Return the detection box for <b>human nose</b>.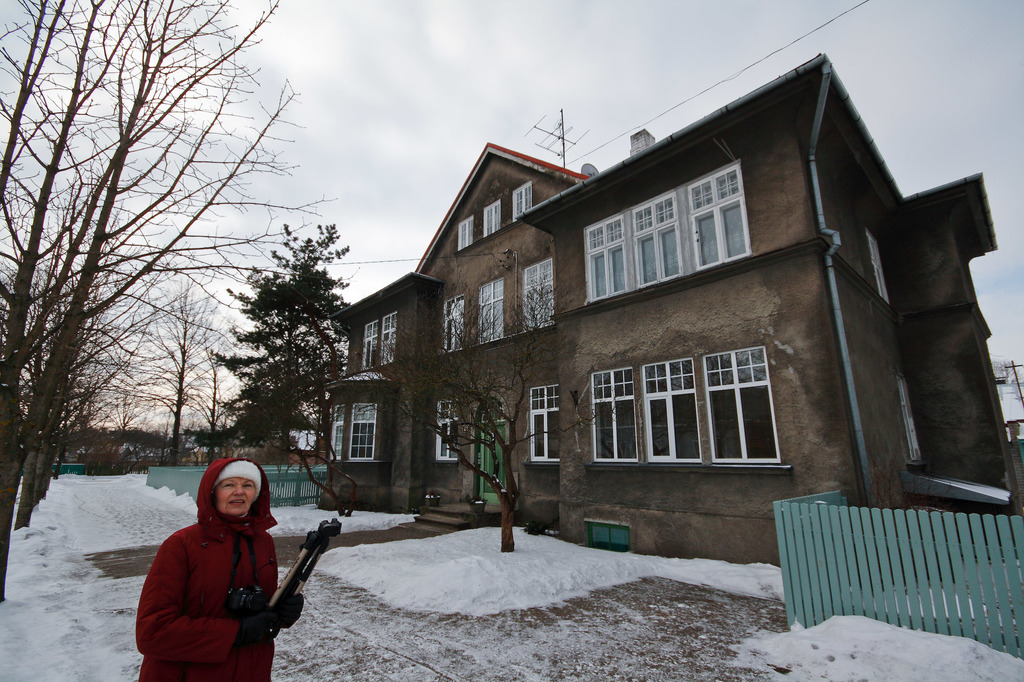
234, 482, 244, 498.
